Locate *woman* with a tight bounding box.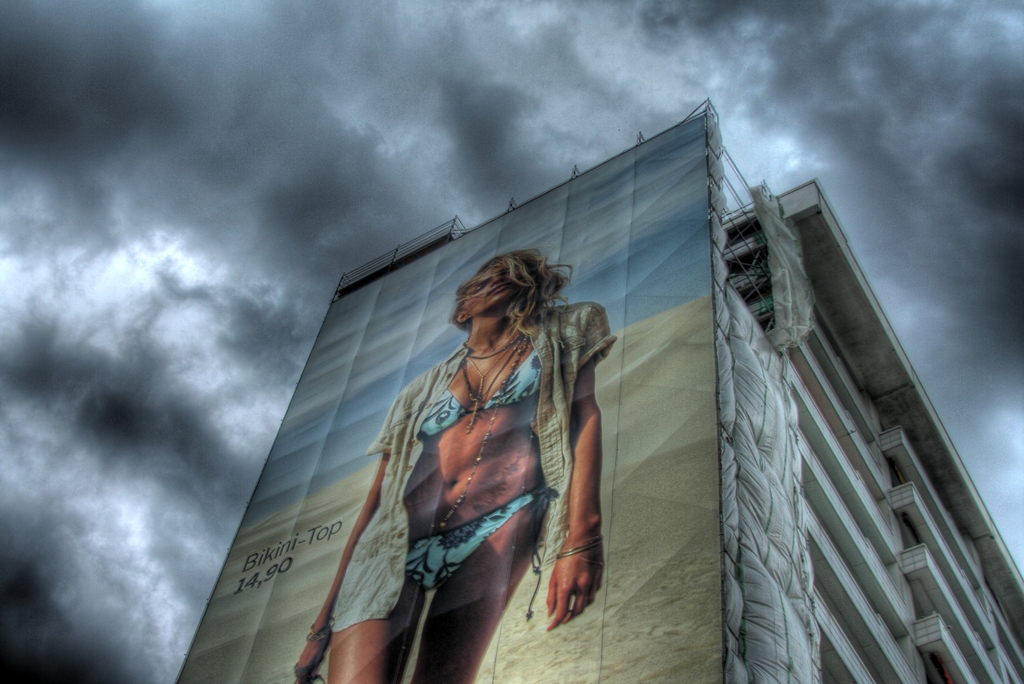
{"x1": 292, "y1": 246, "x2": 616, "y2": 683}.
